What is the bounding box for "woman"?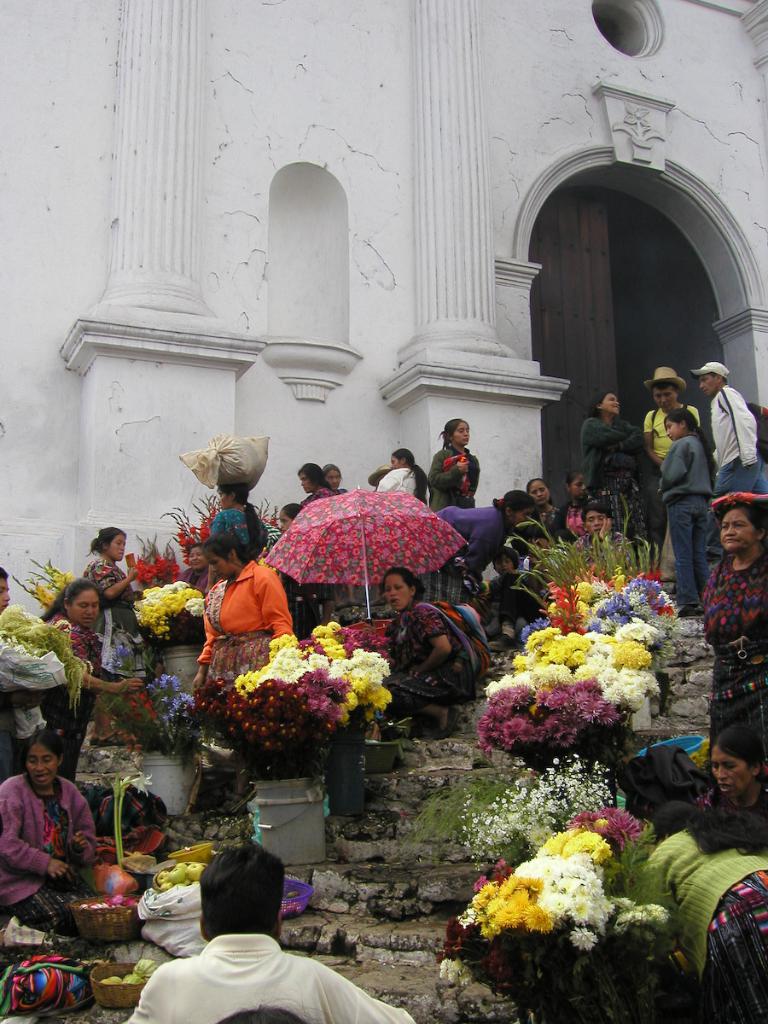
578, 390, 646, 565.
